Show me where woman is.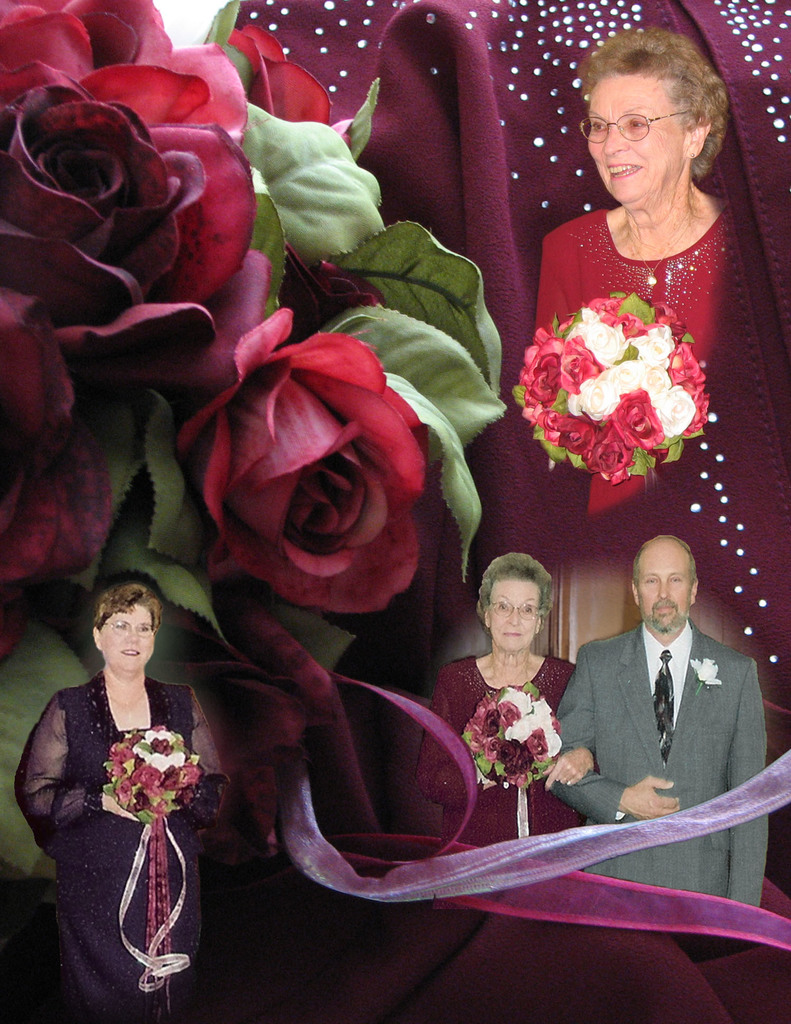
woman is at BBox(522, 35, 741, 520).
